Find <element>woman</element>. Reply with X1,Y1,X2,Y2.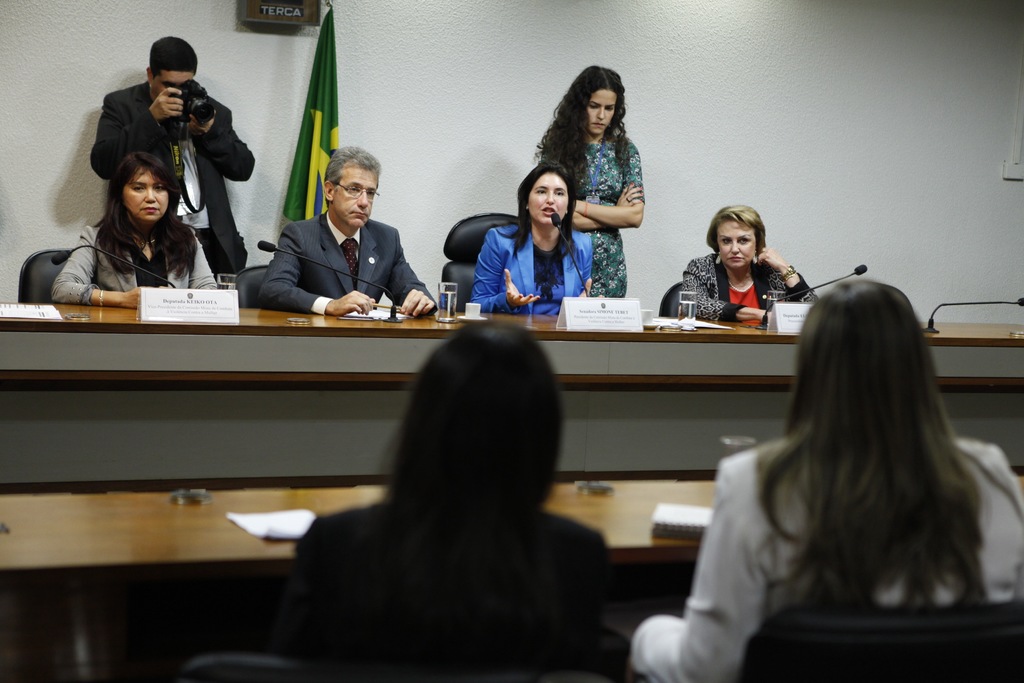
48,122,212,304.
